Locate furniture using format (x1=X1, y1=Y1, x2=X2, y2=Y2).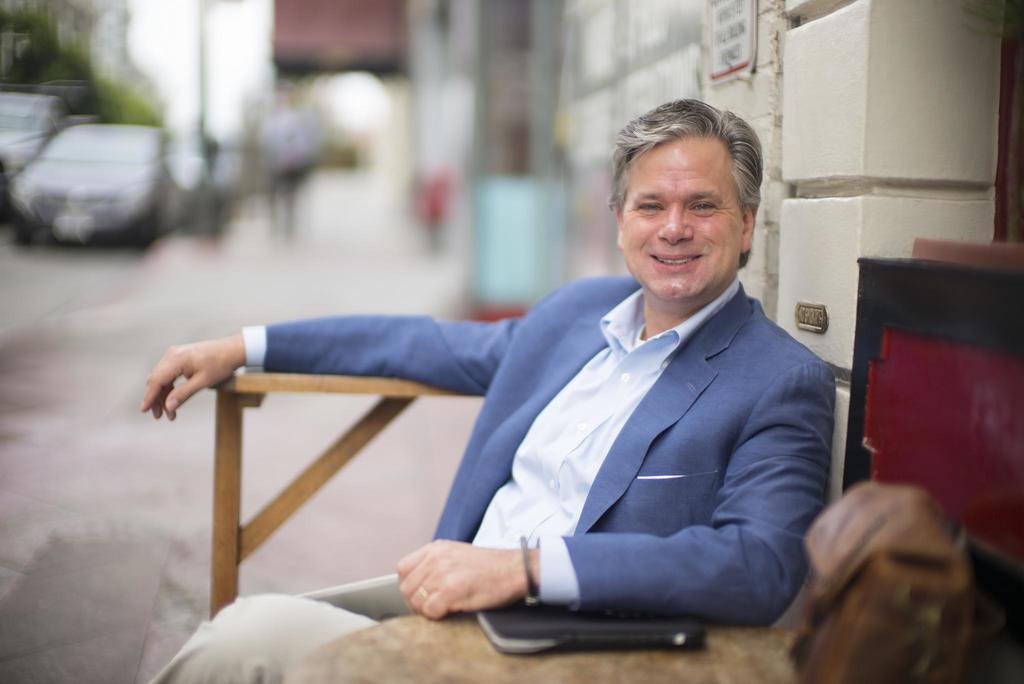
(x1=287, y1=612, x2=801, y2=683).
